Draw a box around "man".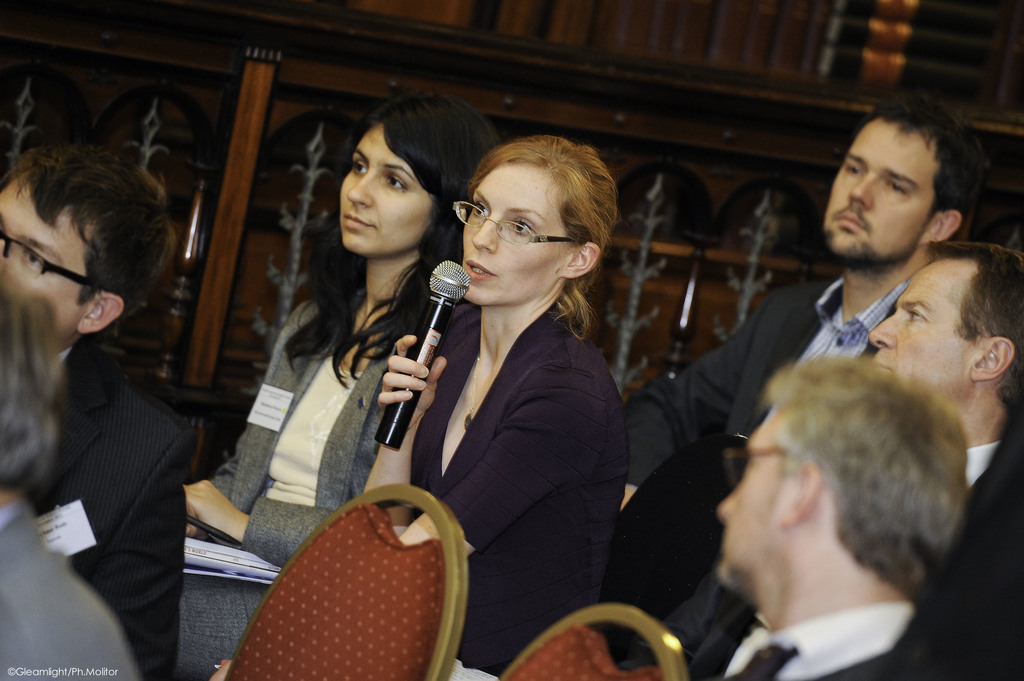
0, 142, 189, 680.
